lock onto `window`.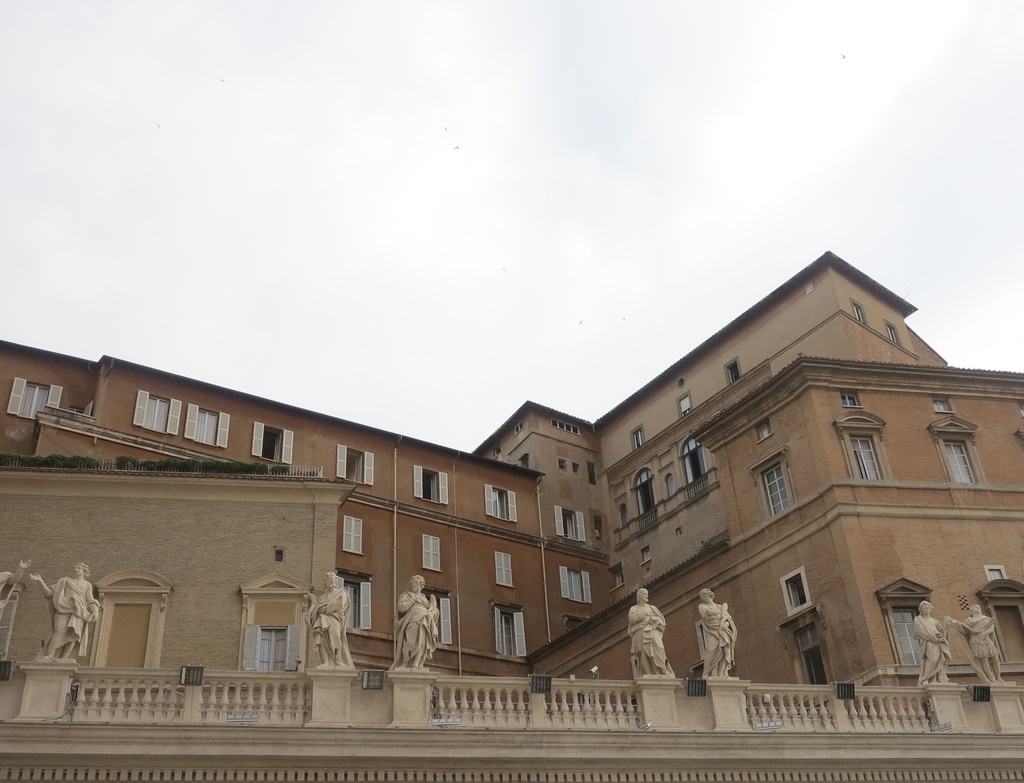
Locked: 360, 668, 382, 690.
